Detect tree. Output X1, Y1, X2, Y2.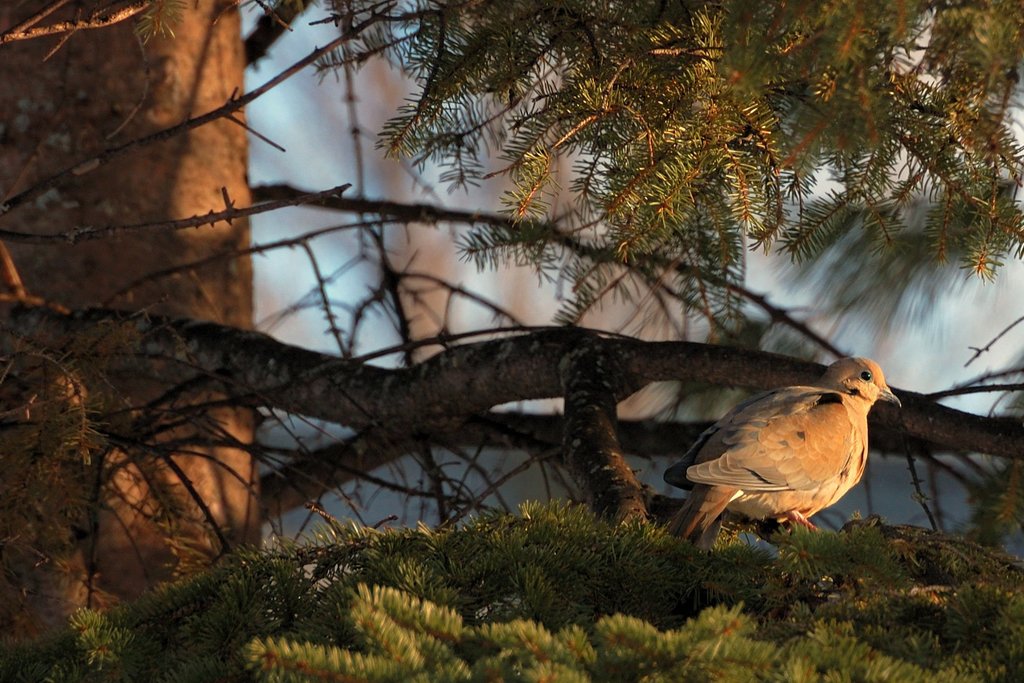
223, 0, 1023, 320.
